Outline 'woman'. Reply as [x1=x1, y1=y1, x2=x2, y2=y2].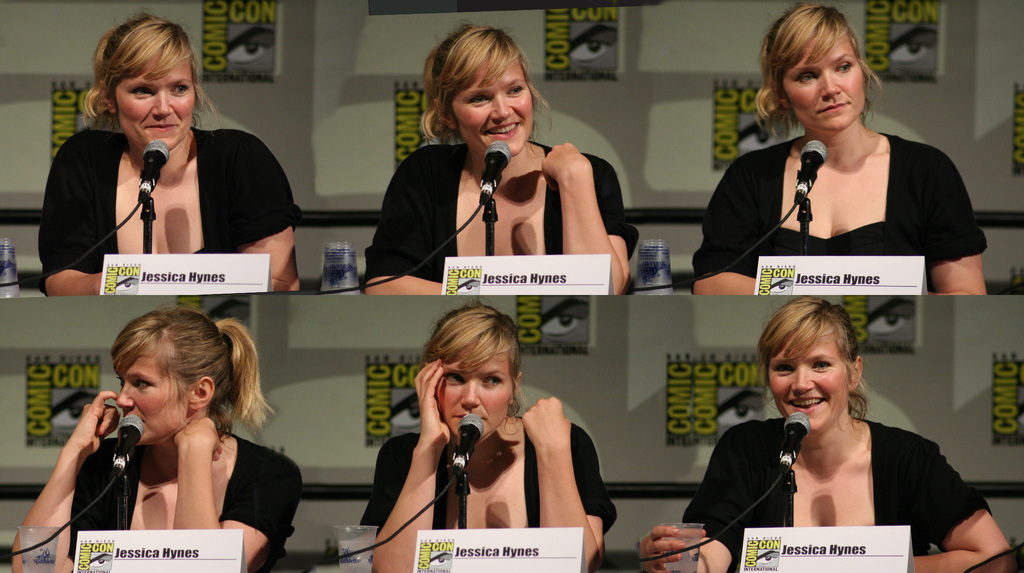
[x1=684, y1=0, x2=996, y2=299].
